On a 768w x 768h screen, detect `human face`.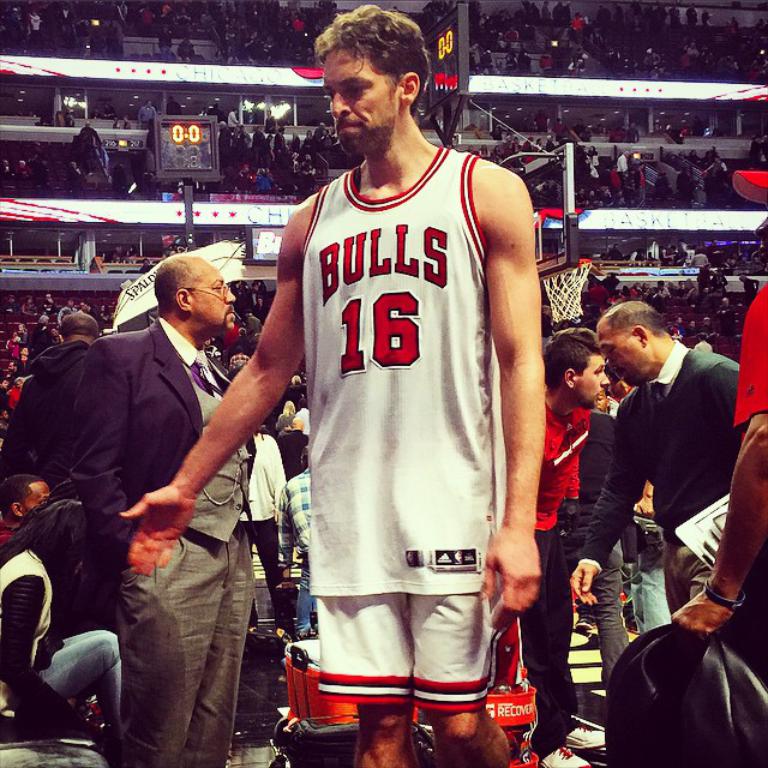
(left=595, top=385, right=607, bottom=413).
